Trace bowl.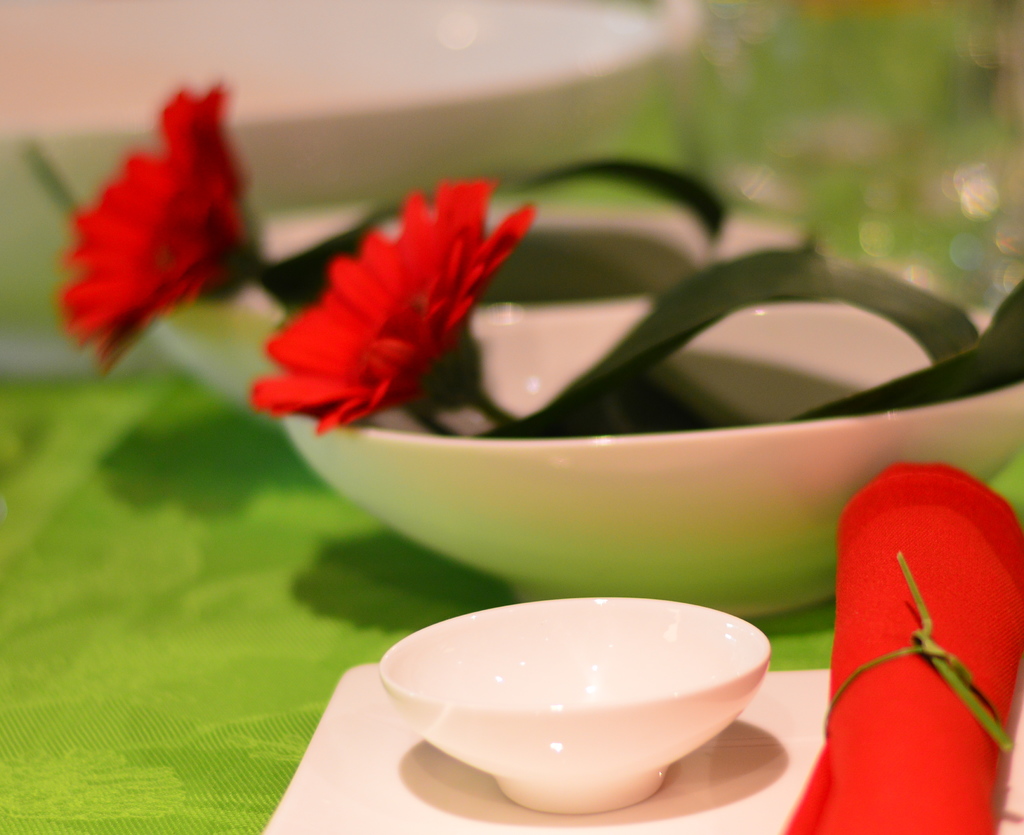
Traced to [154, 203, 802, 419].
